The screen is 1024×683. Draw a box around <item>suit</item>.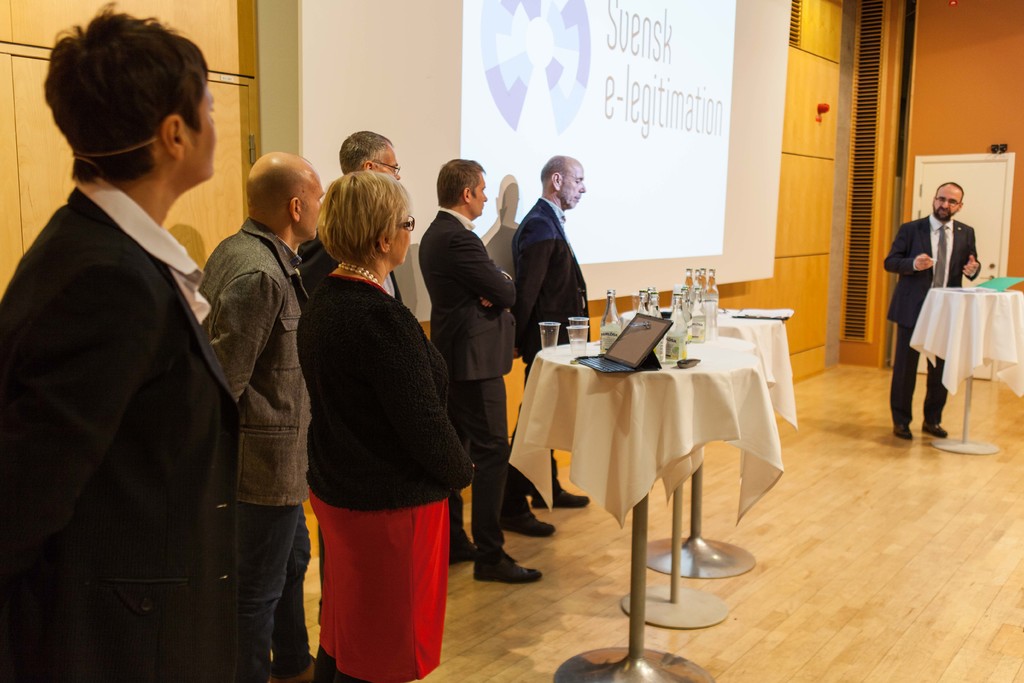
416:207:544:588.
